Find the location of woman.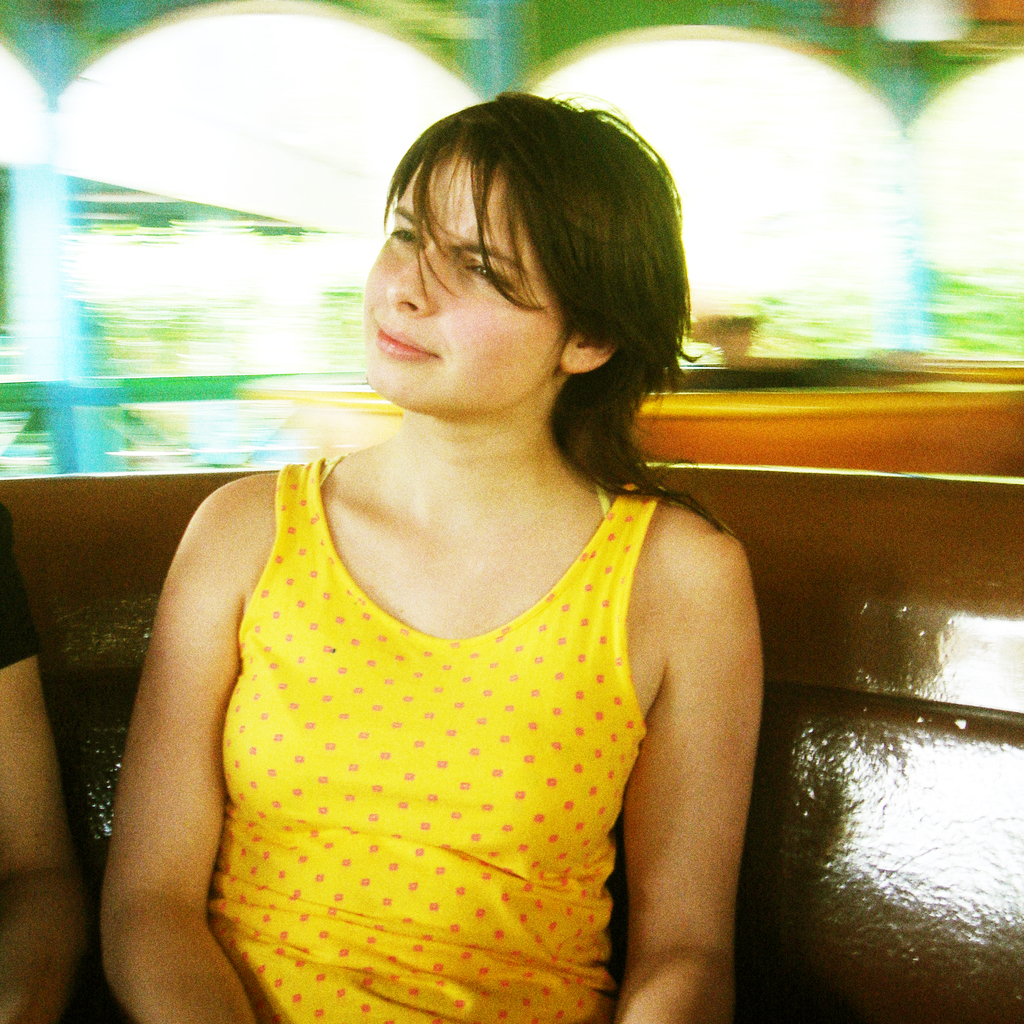
Location: rect(100, 85, 765, 1023).
